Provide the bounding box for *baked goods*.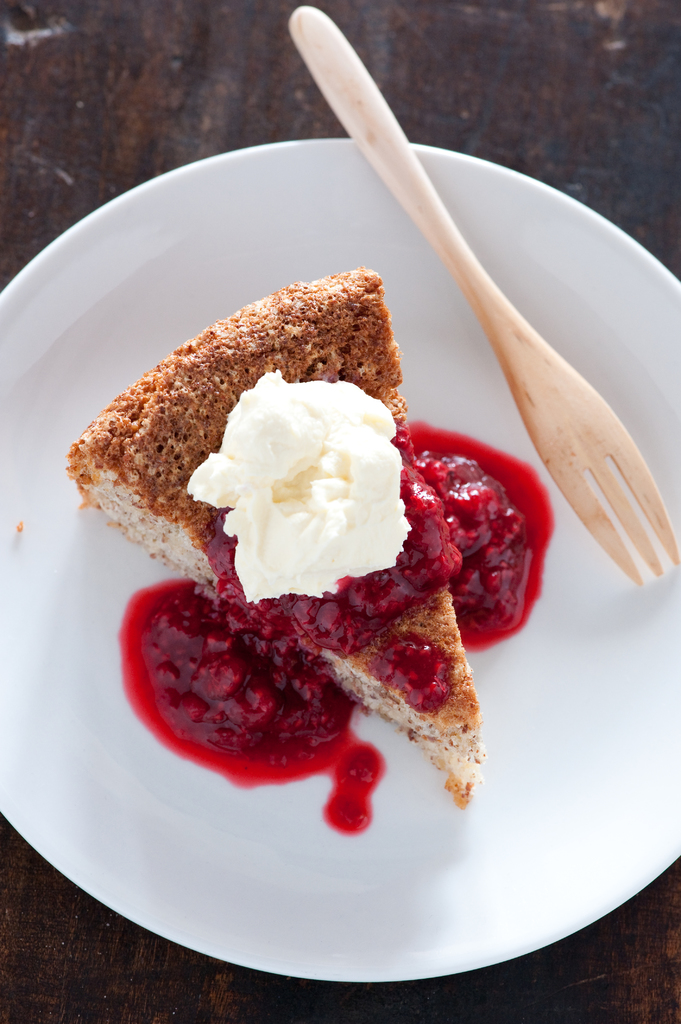
{"left": 67, "top": 259, "right": 486, "bottom": 804}.
